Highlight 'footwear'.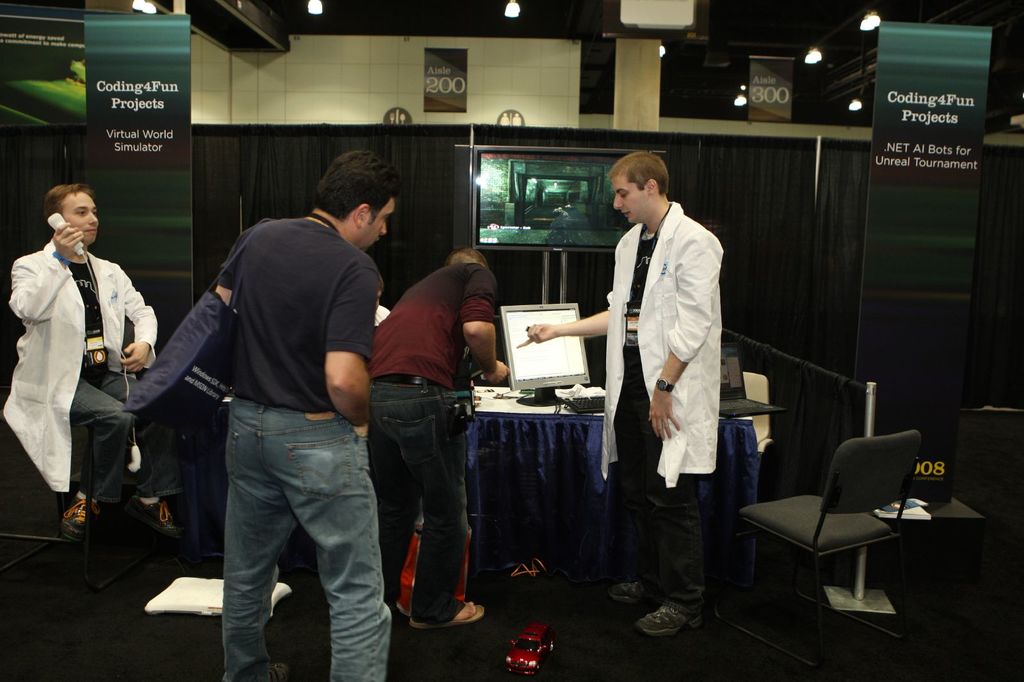
Highlighted region: x1=131 y1=498 x2=184 y2=537.
